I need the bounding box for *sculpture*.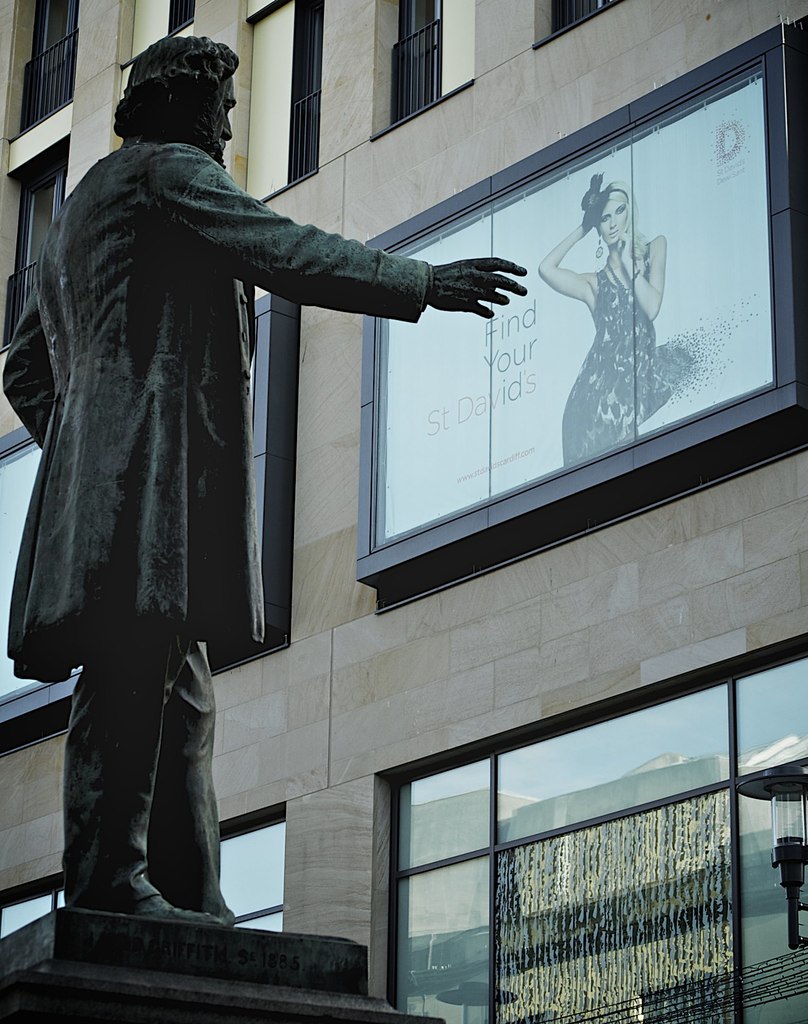
Here it is: (x1=49, y1=26, x2=590, y2=1019).
